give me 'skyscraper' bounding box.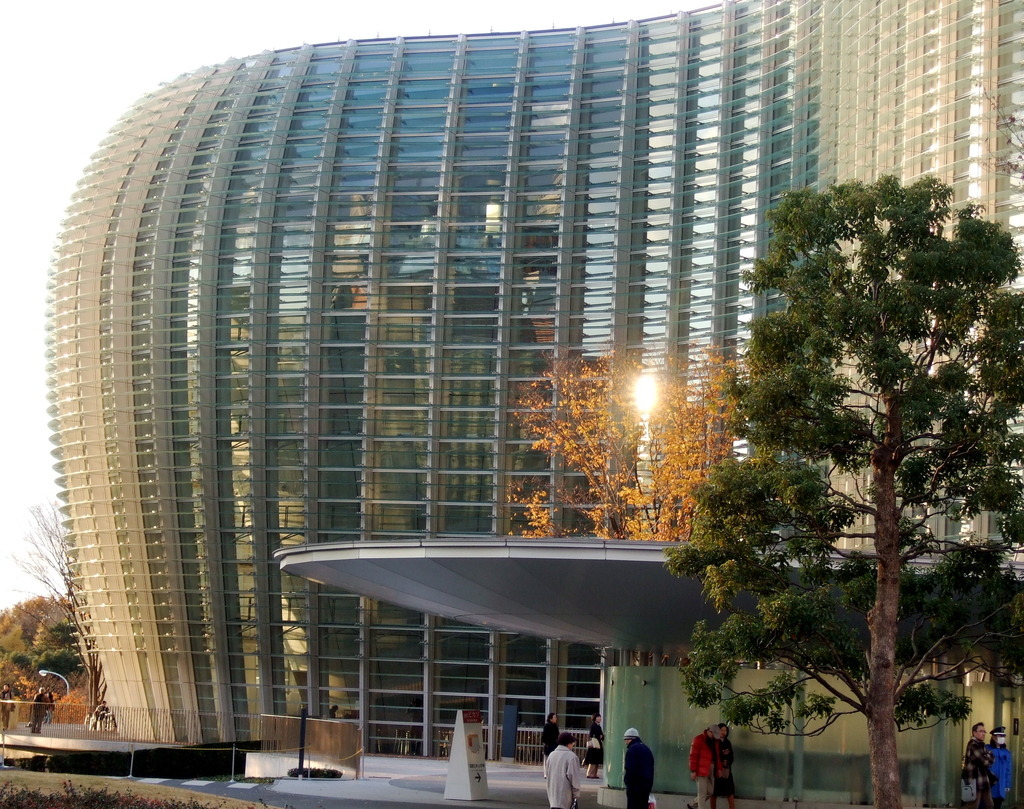
locate(36, 0, 1023, 808).
